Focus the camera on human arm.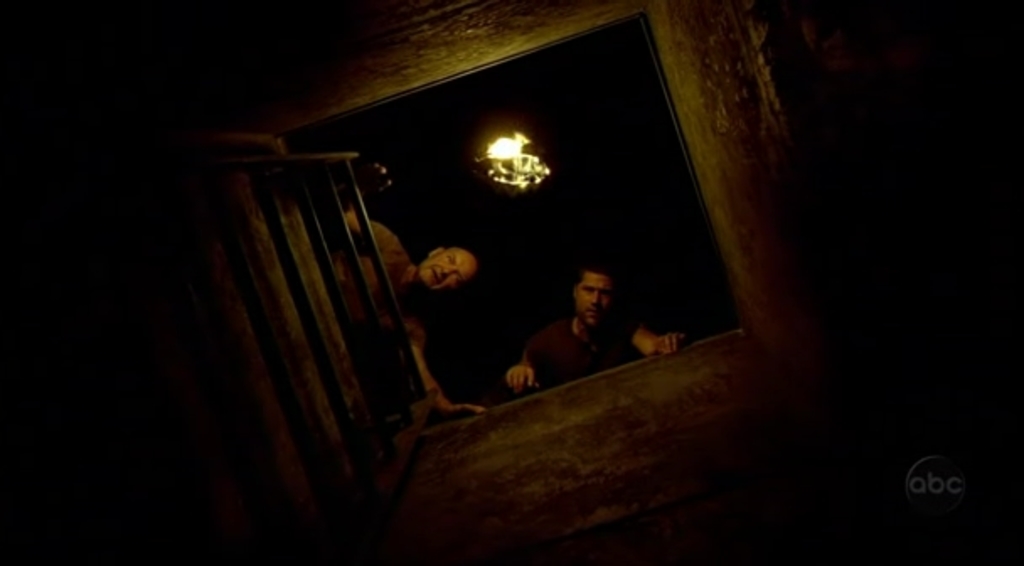
Focus region: BBox(627, 323, 684, 366).
